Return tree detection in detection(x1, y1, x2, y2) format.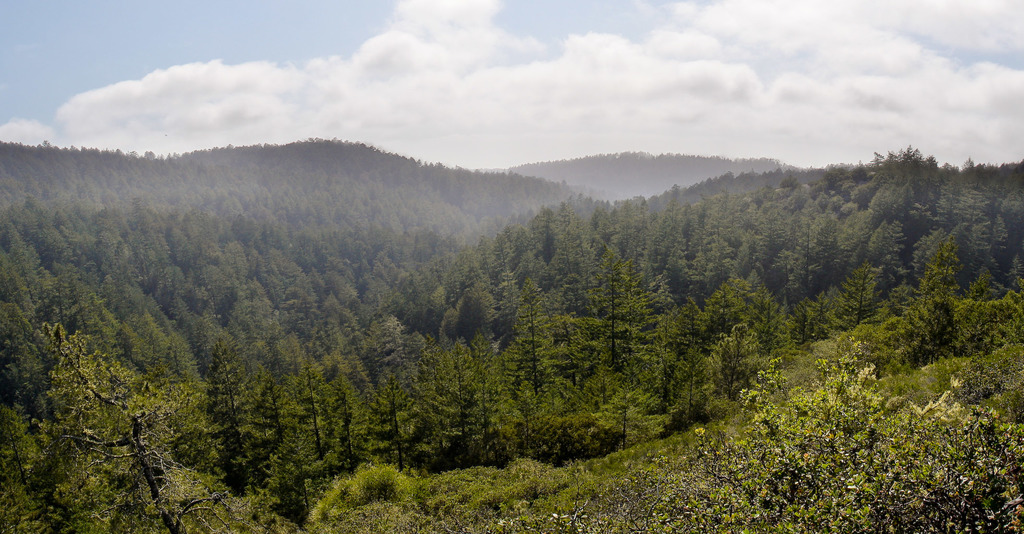
detection(0, 381, 58, 533).
